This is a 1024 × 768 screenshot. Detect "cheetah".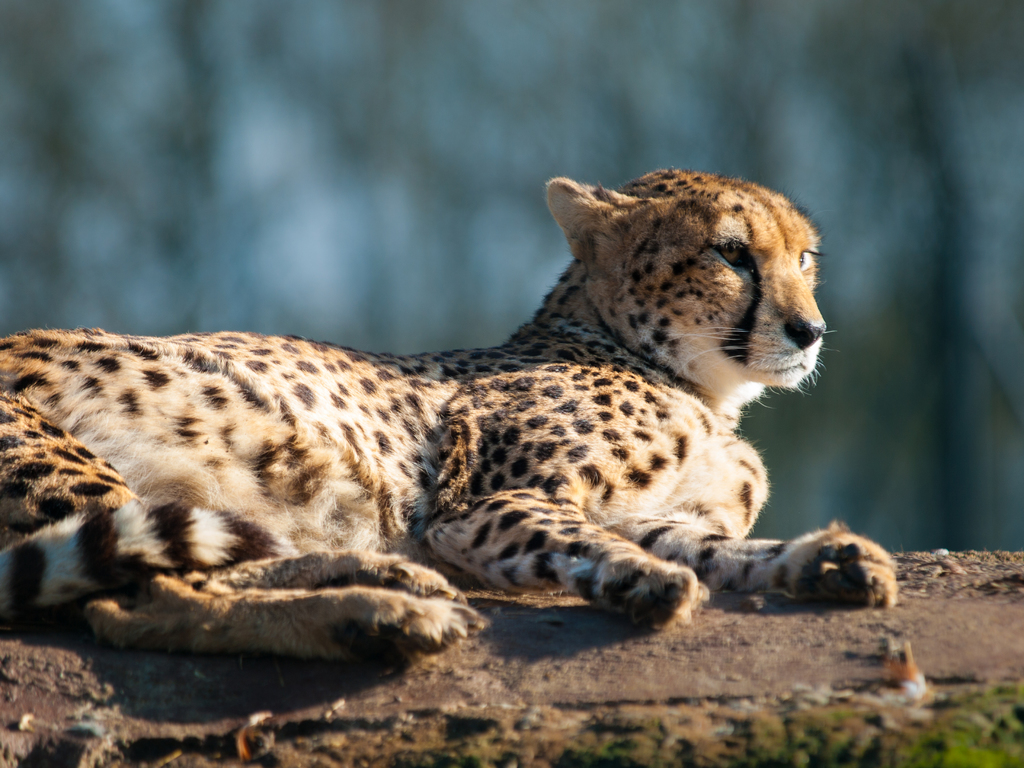
[0, 160, 903, 669].
